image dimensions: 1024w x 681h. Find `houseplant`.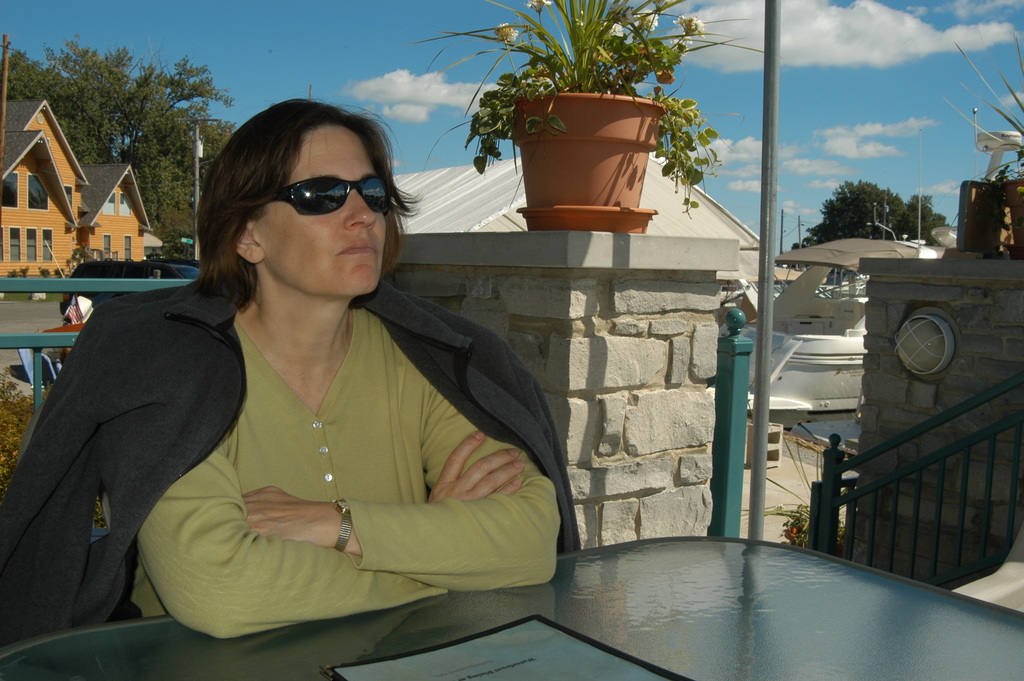
locate(423, 0, 785, 234).
